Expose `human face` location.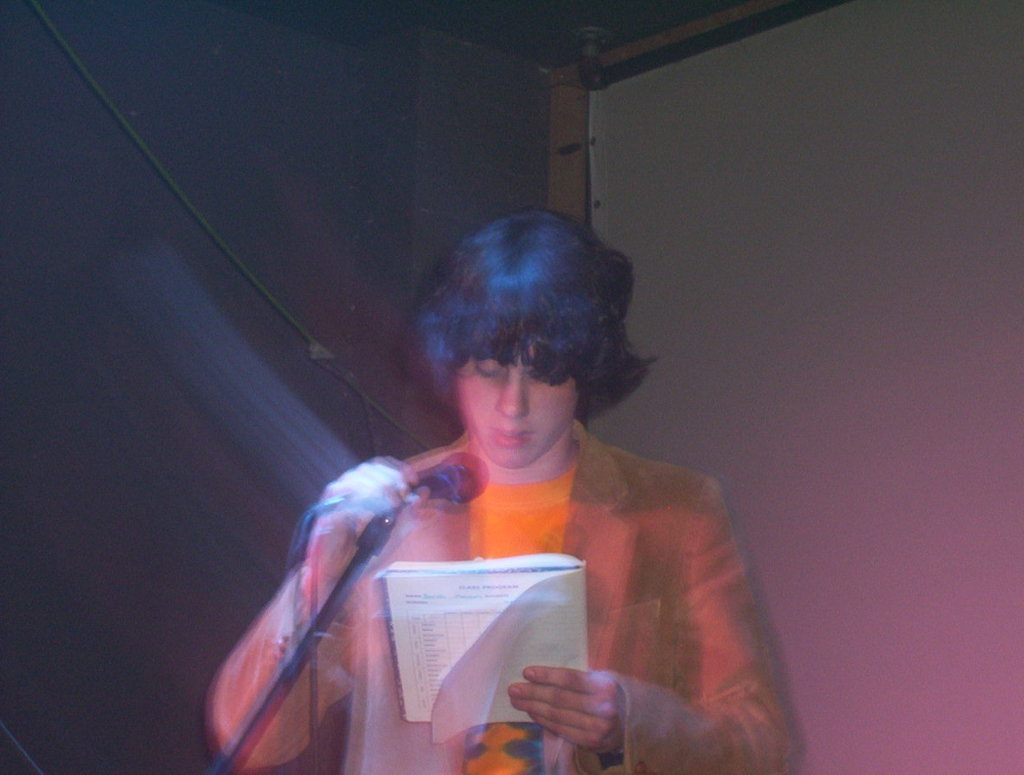
Exposed at <bbox>458, 344, 576, 464</bbox>.
